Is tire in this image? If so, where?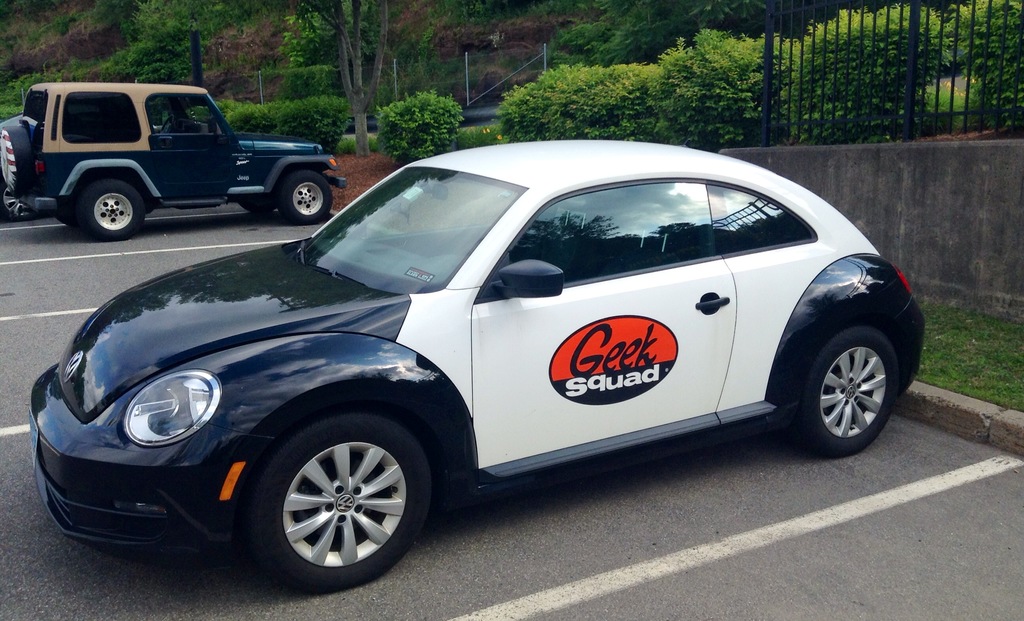
Yes, at box=[245, 418, 420, 590].
